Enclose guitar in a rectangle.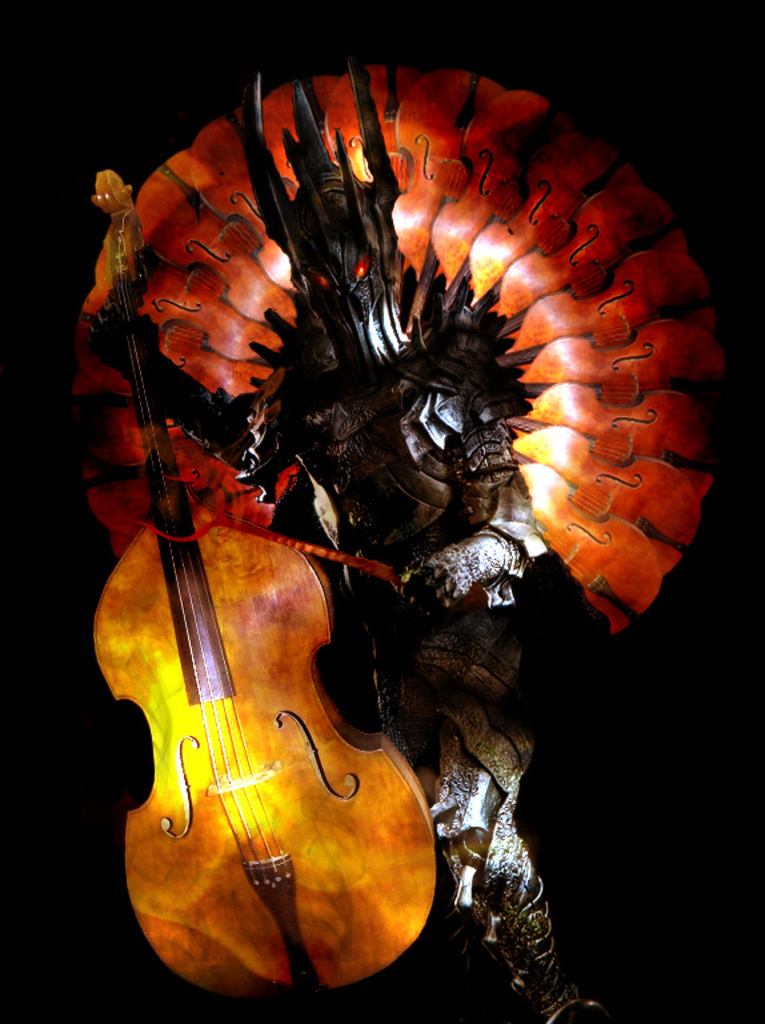
[left=89, top=173, right=437, bottom=1008].
